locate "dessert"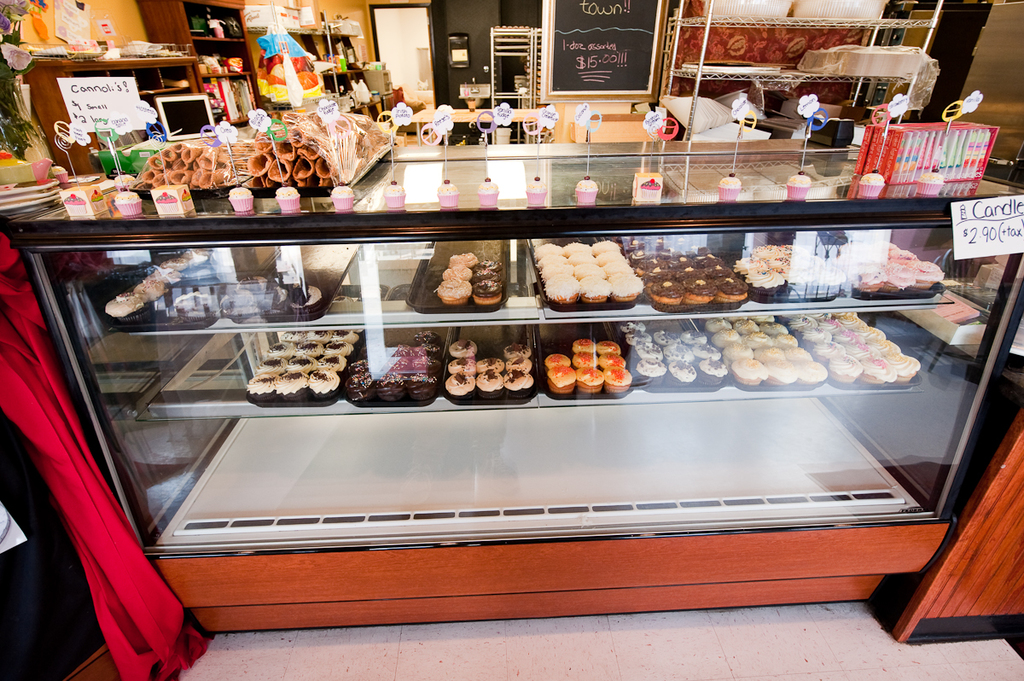
(714,329,743,346)
